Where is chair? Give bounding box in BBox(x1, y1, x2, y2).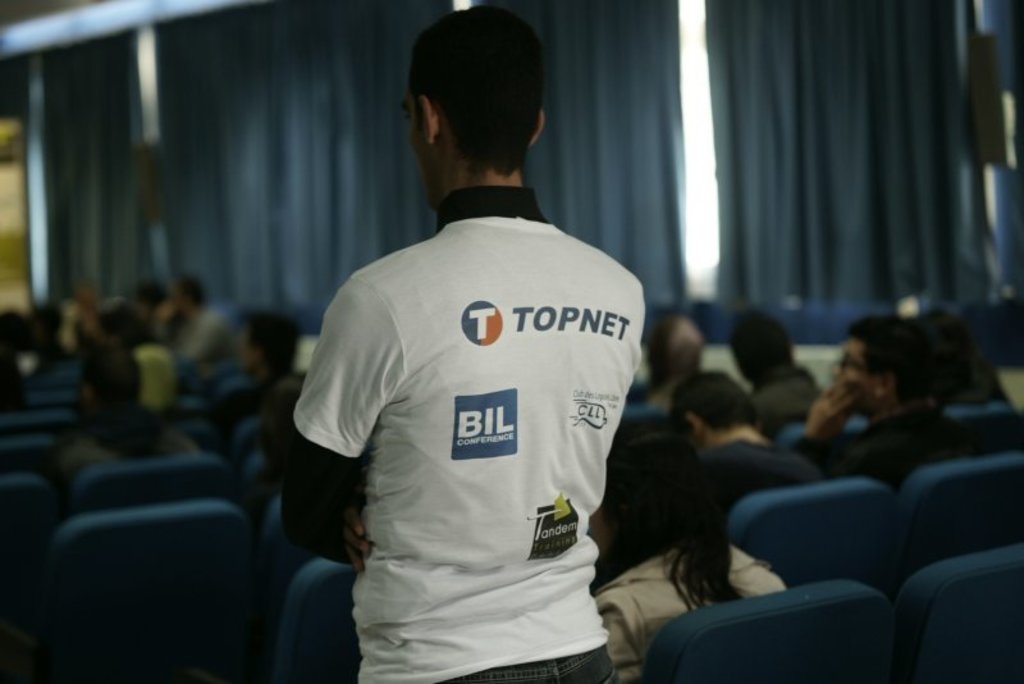
BBox(0, 476, 33, 635).
